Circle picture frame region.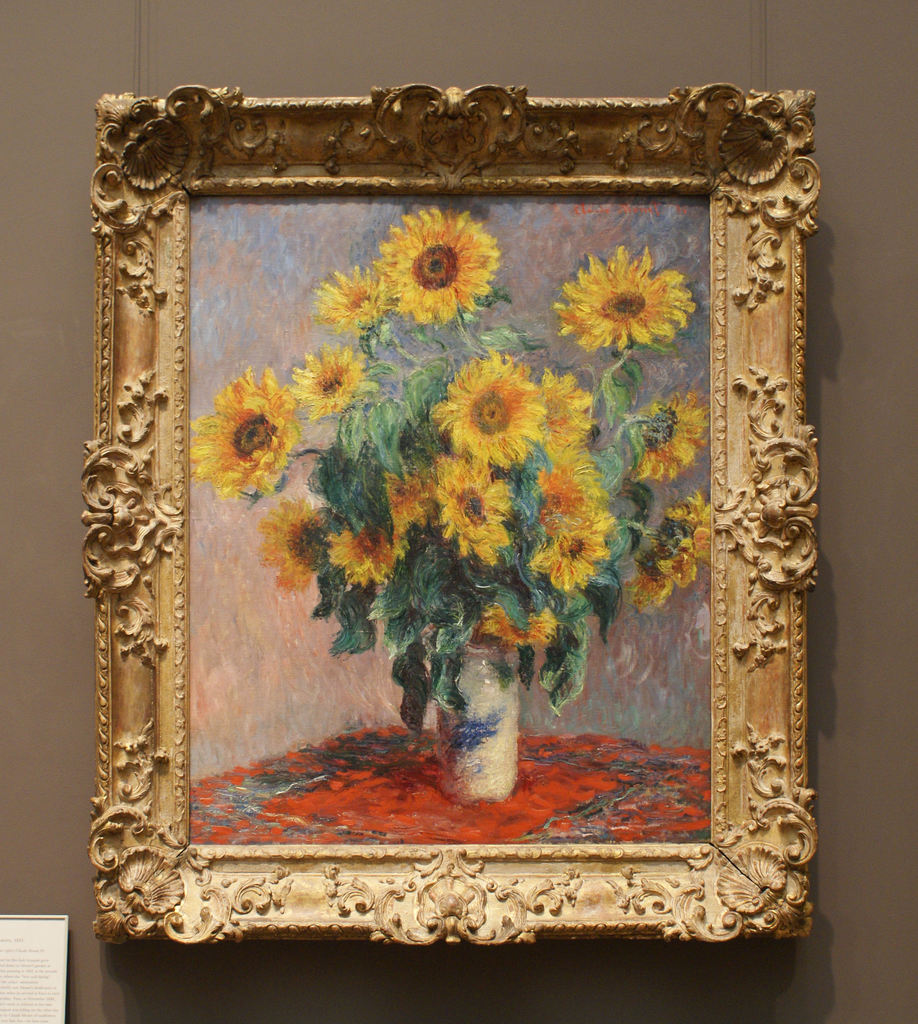
Region: <bbox>78, 54, 850, 970</bbox>.
